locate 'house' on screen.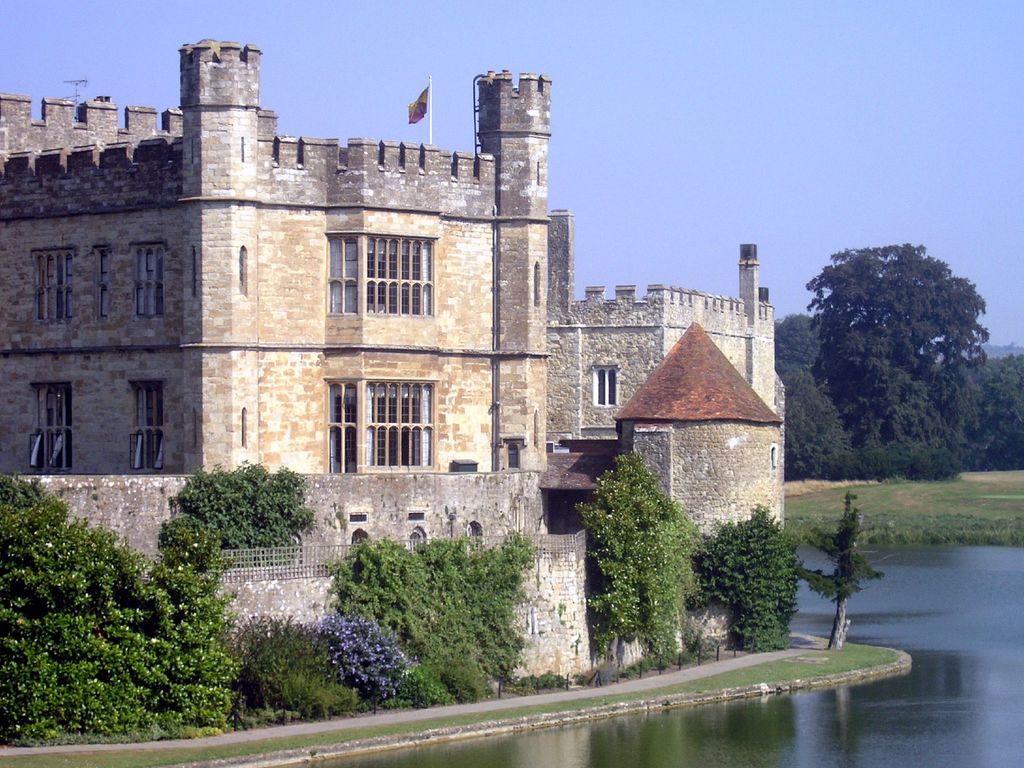
On screen at (left=0, top=42, right=598, bottom=673).
